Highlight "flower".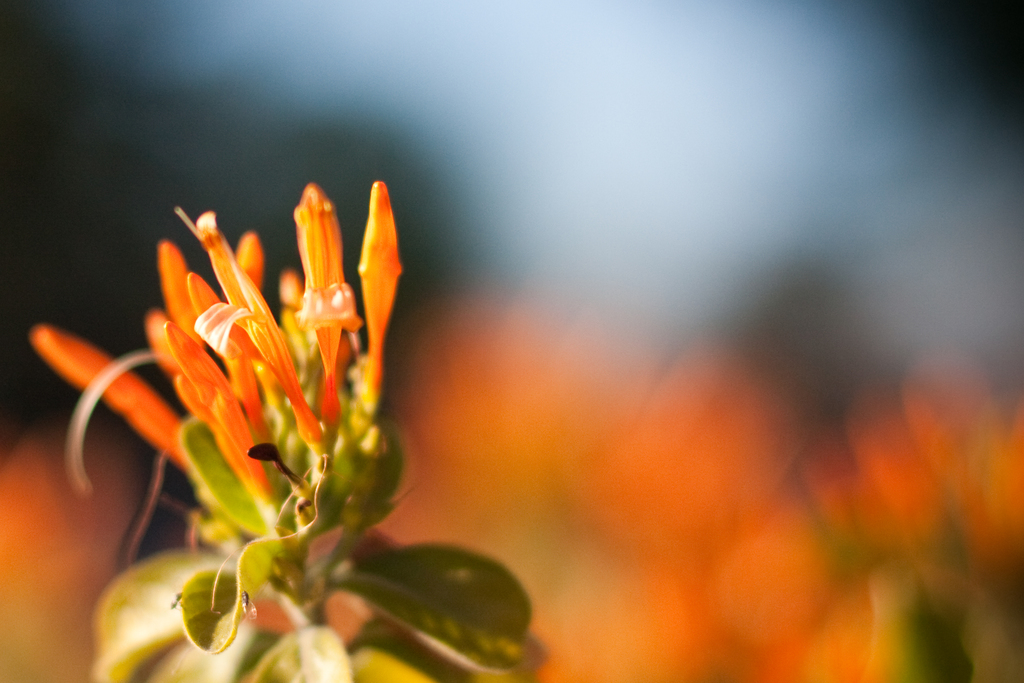
Highlighted region: [51, 185, 409, 555].
